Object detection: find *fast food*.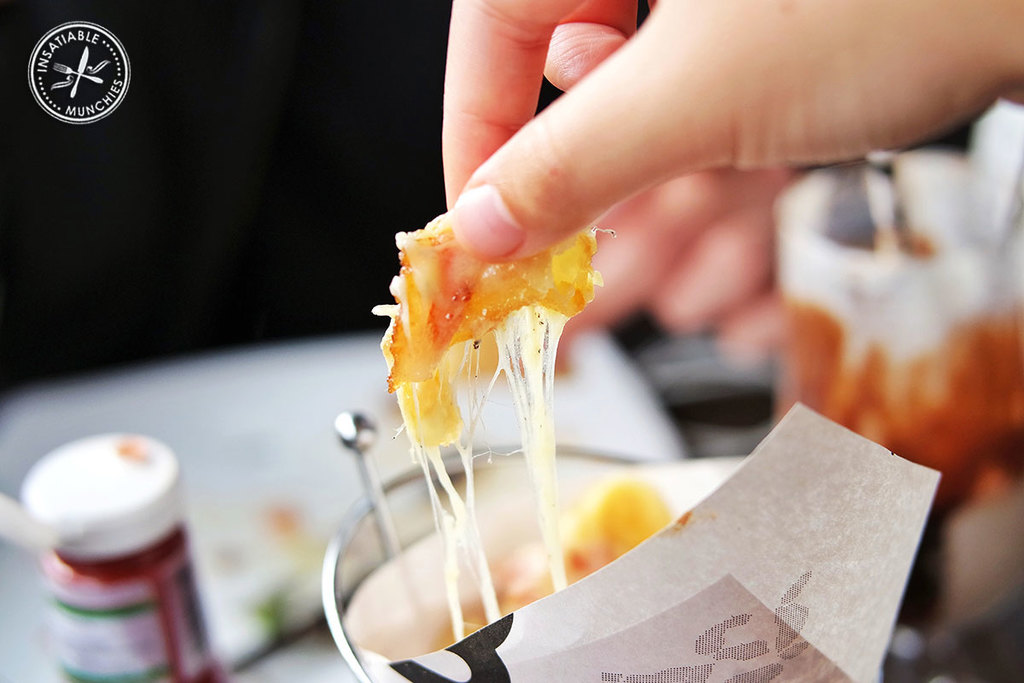
369, 205, 666, 646.
